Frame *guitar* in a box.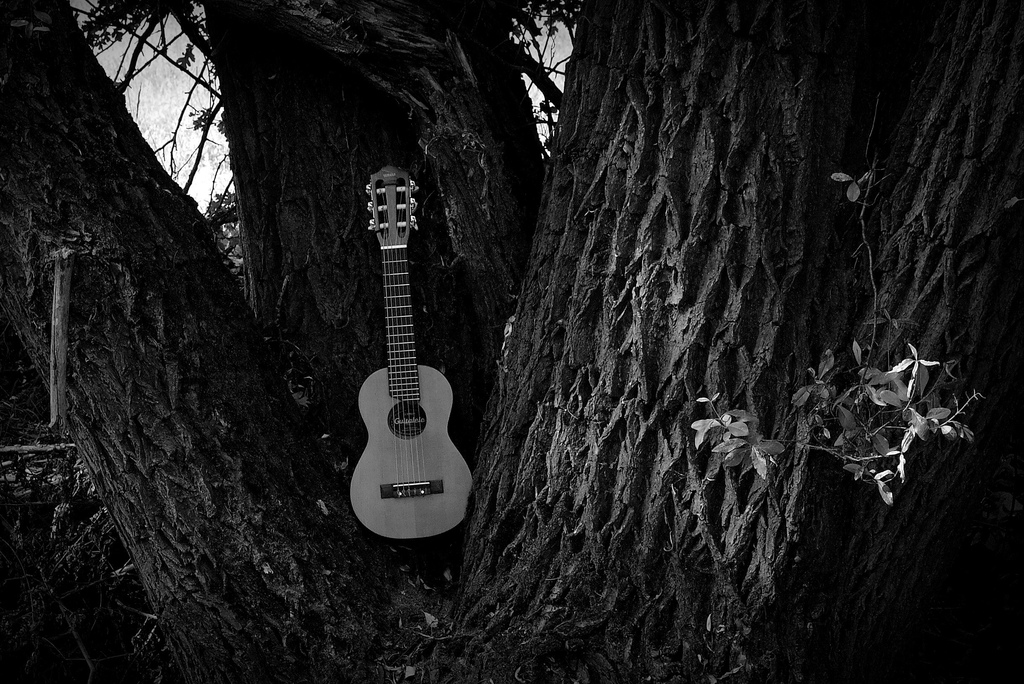
left=322, top=165, right=488, bottom=547.
